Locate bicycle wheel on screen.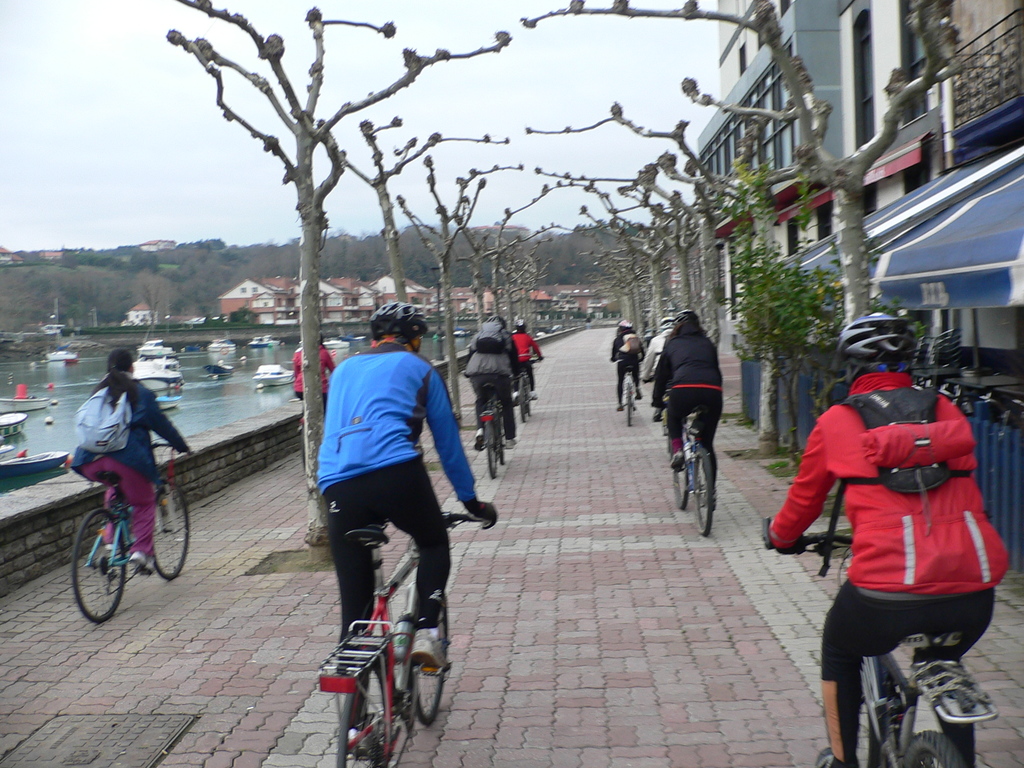
On screen at bbox=[486, 417, 499, 475].
